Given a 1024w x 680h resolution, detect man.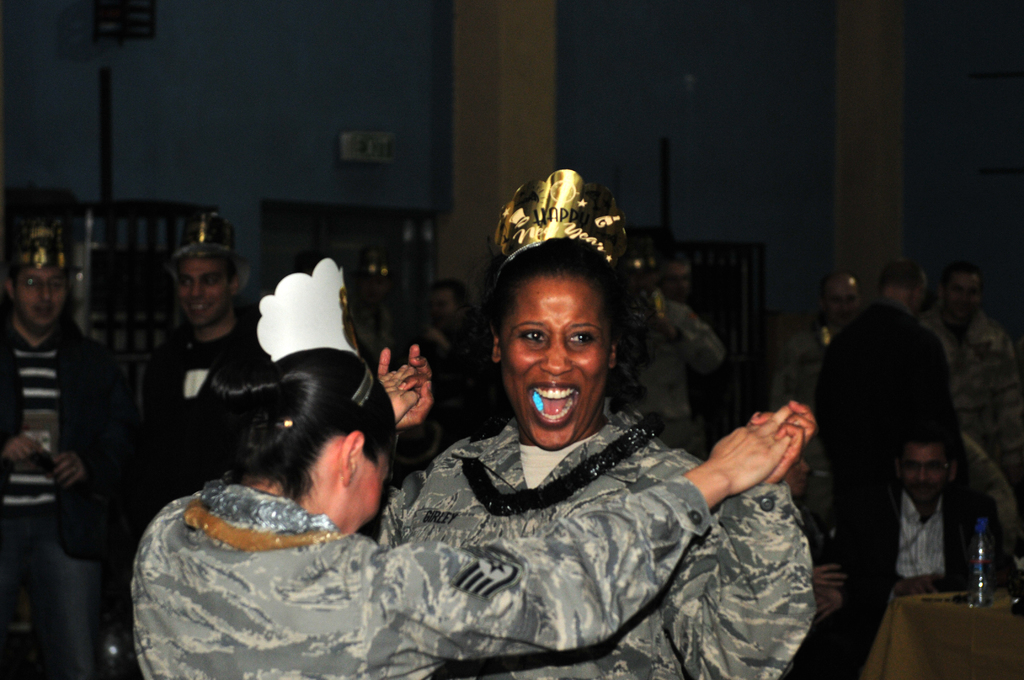
l=808, t=256, r=956, b=565.
